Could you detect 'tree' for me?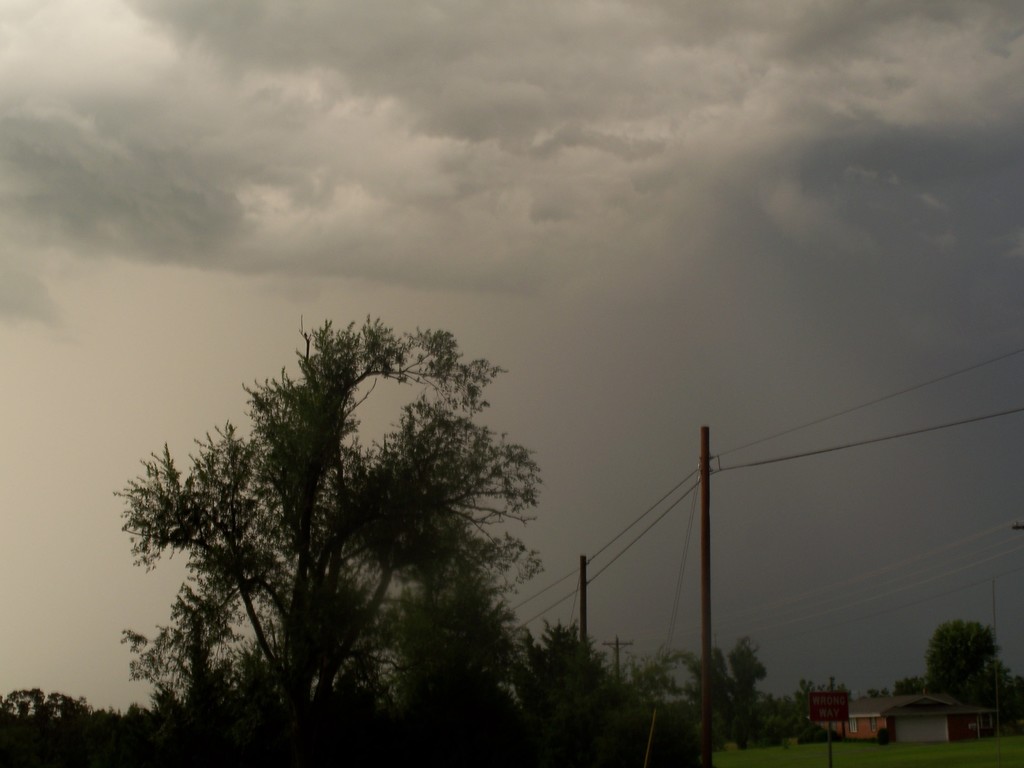
Detection result: 509/609/718/767.
